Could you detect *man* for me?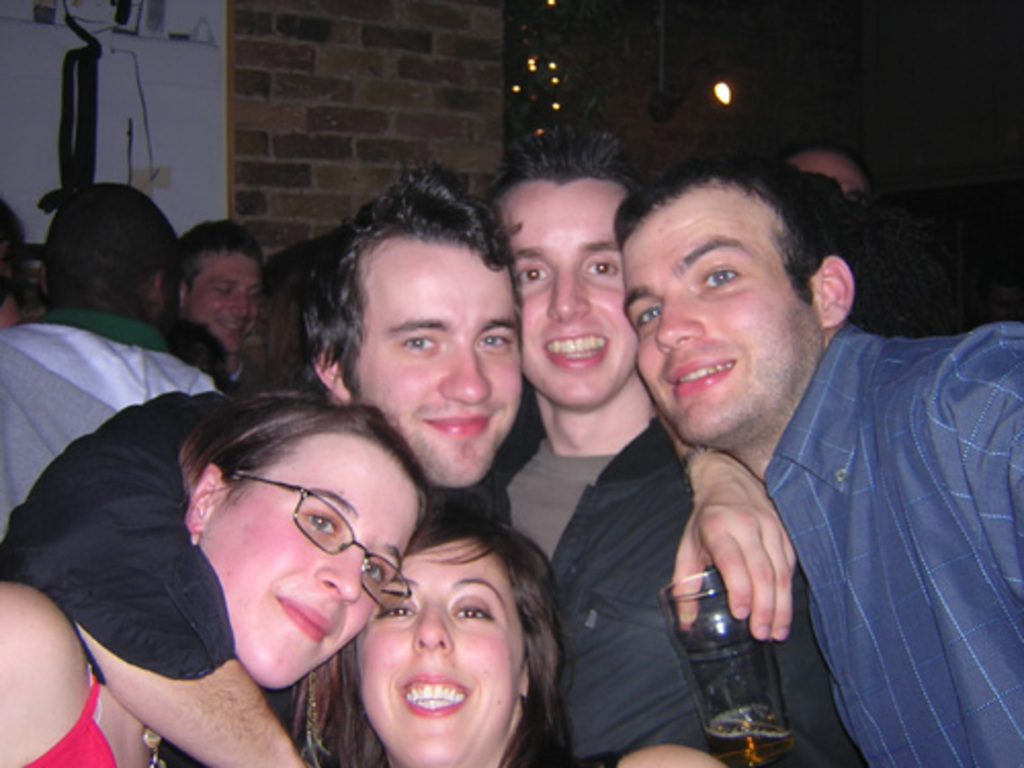
Detection result: 178,217,268,395.
